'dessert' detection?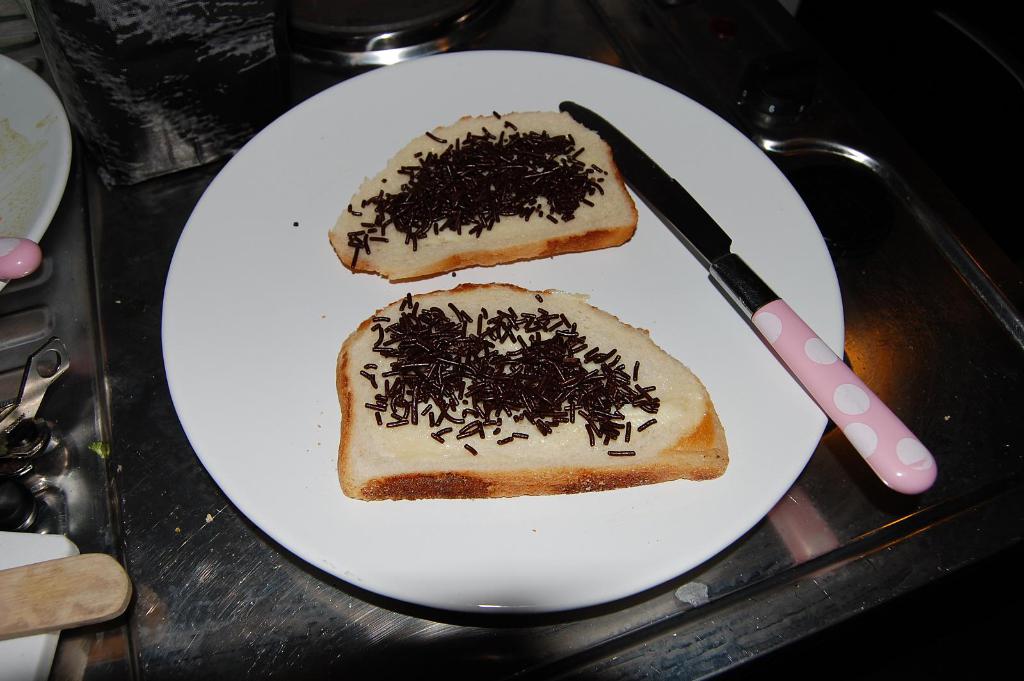
box(335, 114, 662, 292)
